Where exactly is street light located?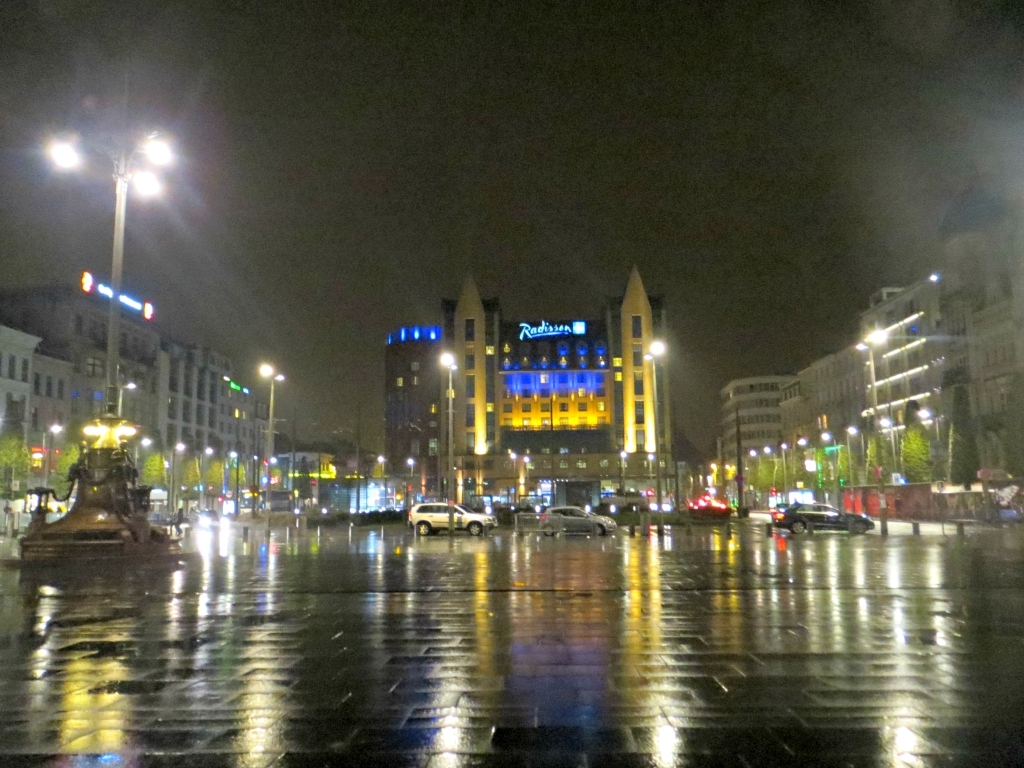
Its bounding box is bbox=(167, 442, 186, 514).
